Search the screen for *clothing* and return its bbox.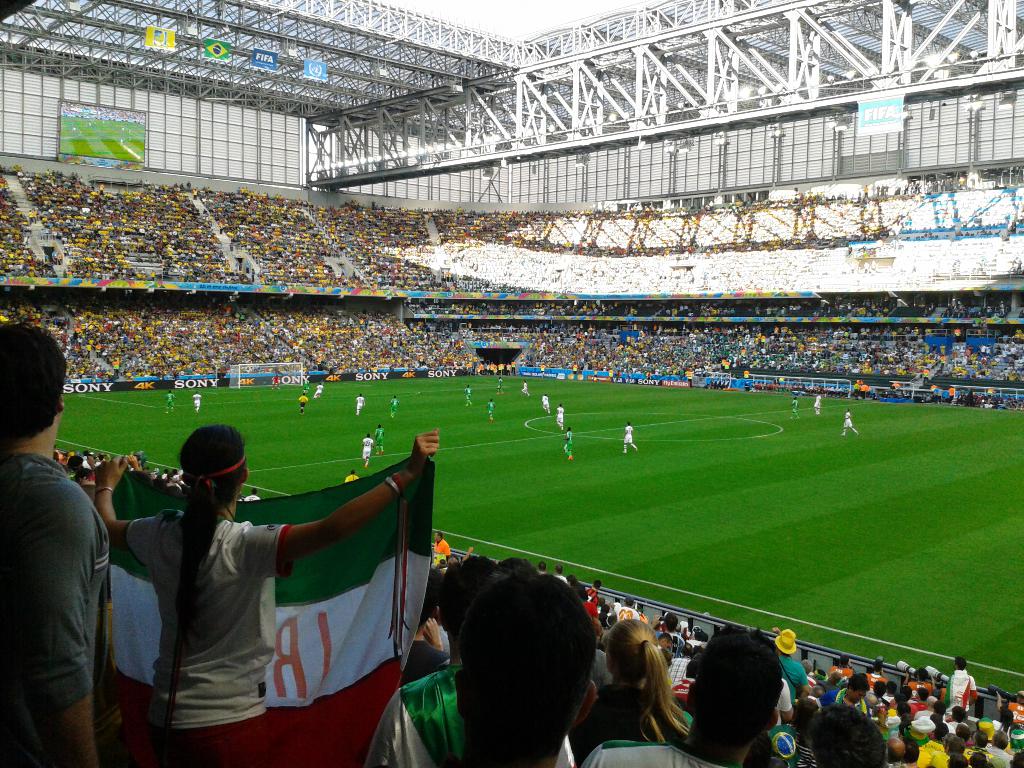
Found: bbox=(0, 454, 110, 767).
